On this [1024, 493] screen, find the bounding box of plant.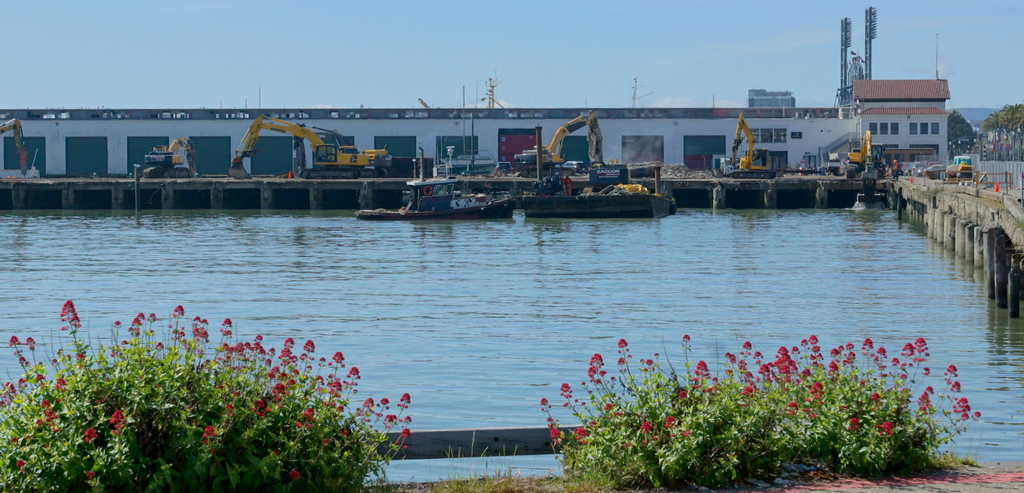
Bounding box: [x1=424, y1=422, x2=543, y2=492].
